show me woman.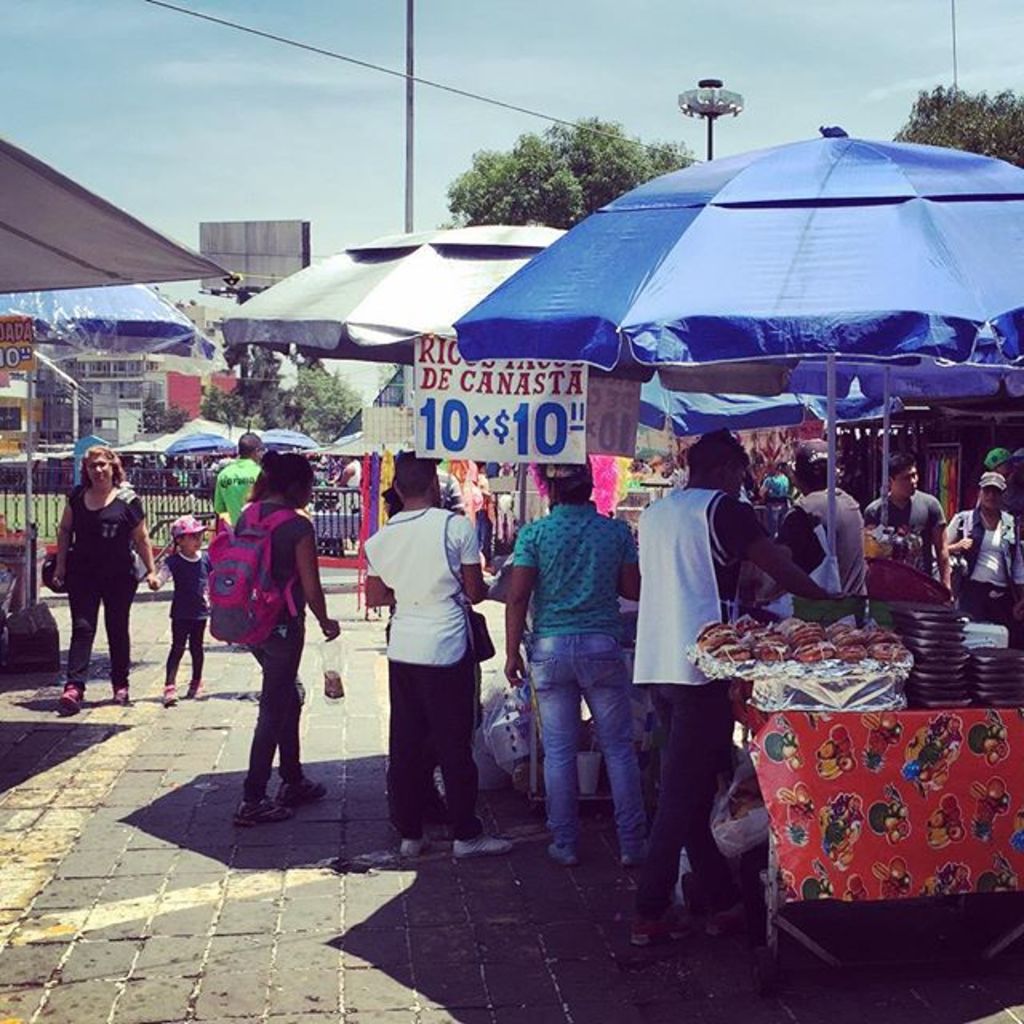
woman is here: 229/448/342/826.
